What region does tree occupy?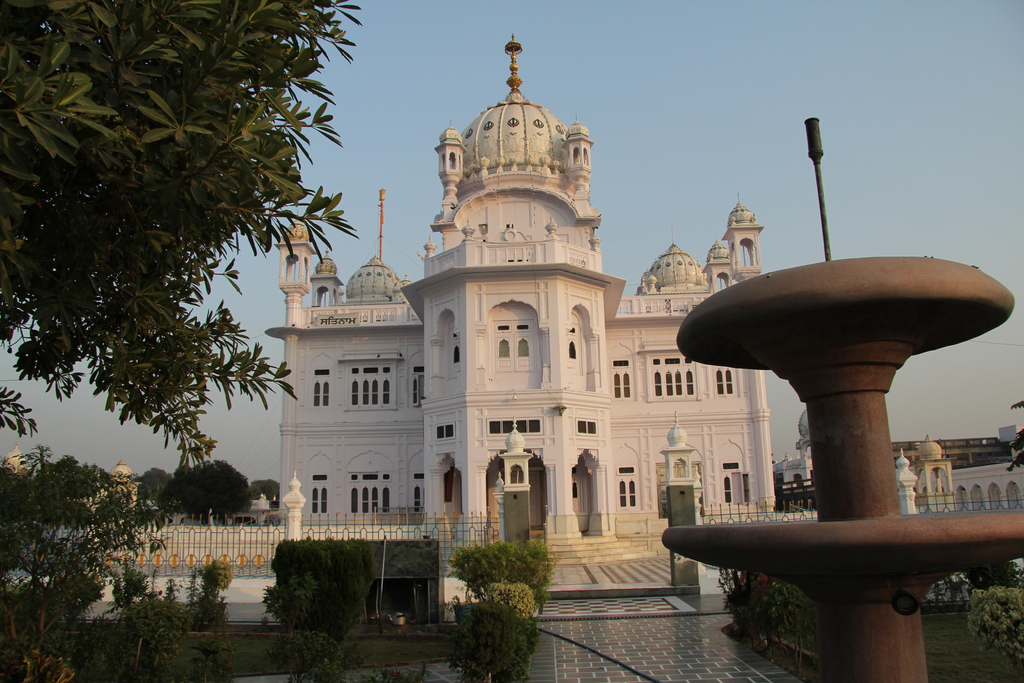
box(0, 469, 24, 513).
